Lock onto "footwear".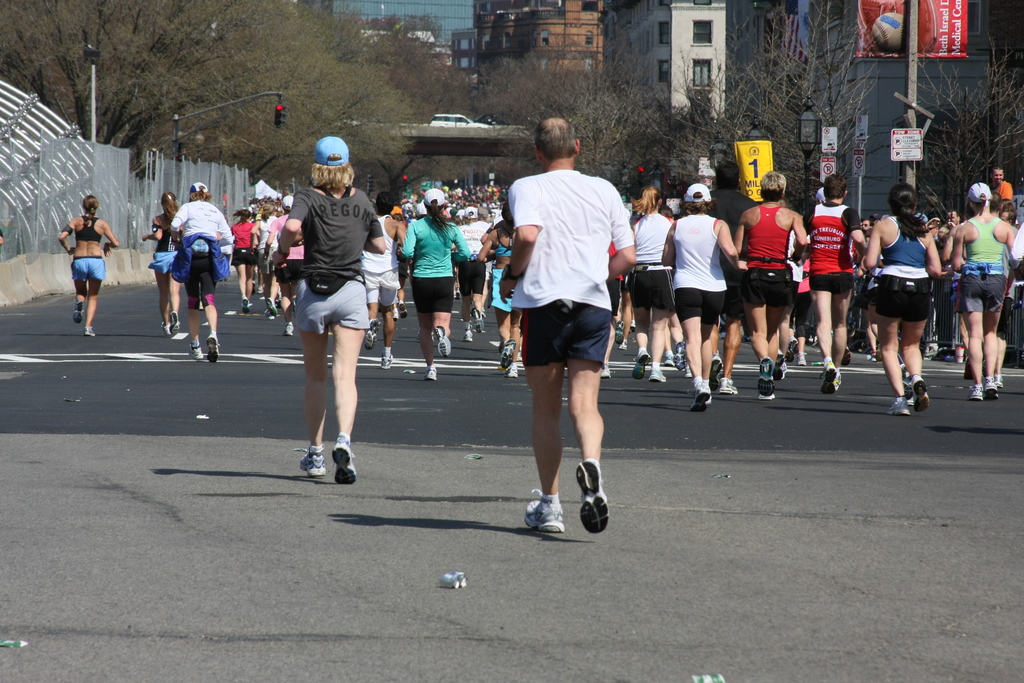
Locked: crop(385, 347, 401, 370).
